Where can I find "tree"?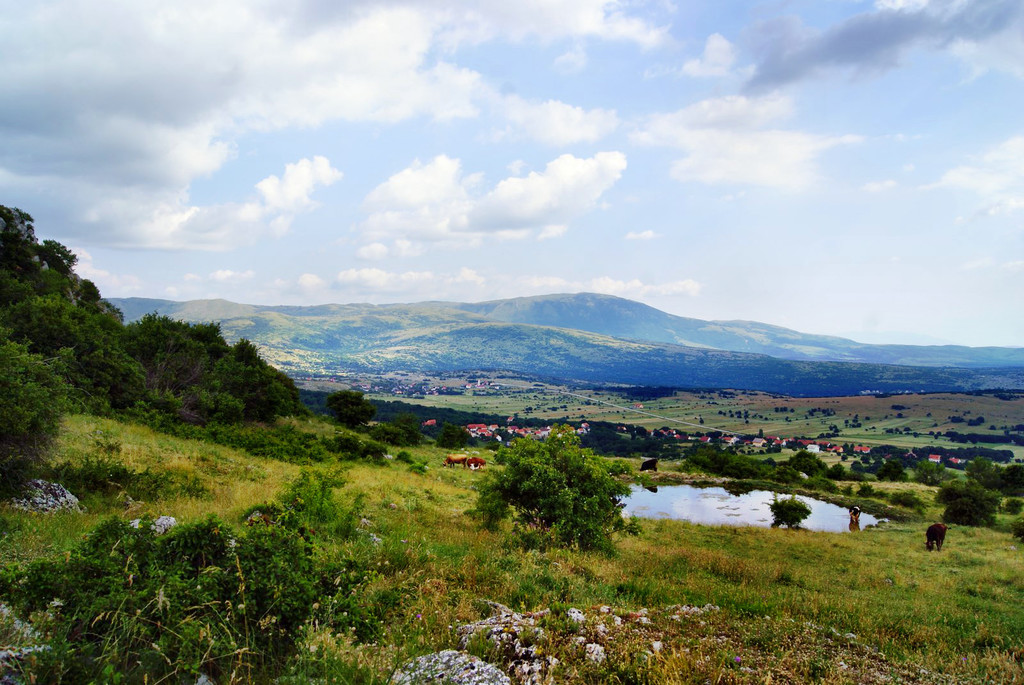
You can find it at box=[200, 335, 309, 429].
